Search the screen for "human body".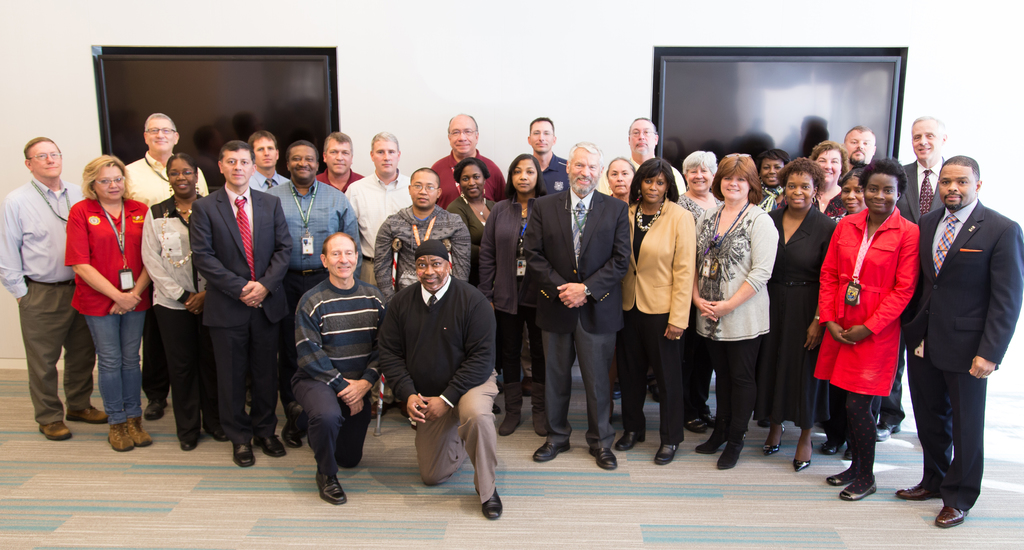
Found at x1=696, y1=145, x2=782, y2=465.
